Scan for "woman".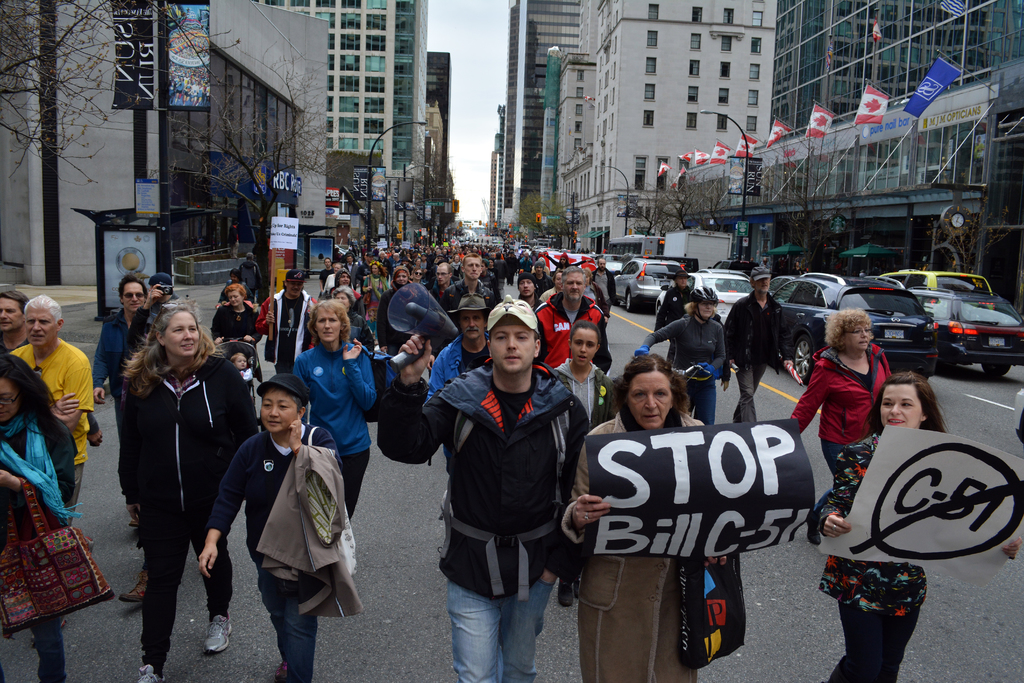
Scan result: bbox(557, 352, 733, 682).
